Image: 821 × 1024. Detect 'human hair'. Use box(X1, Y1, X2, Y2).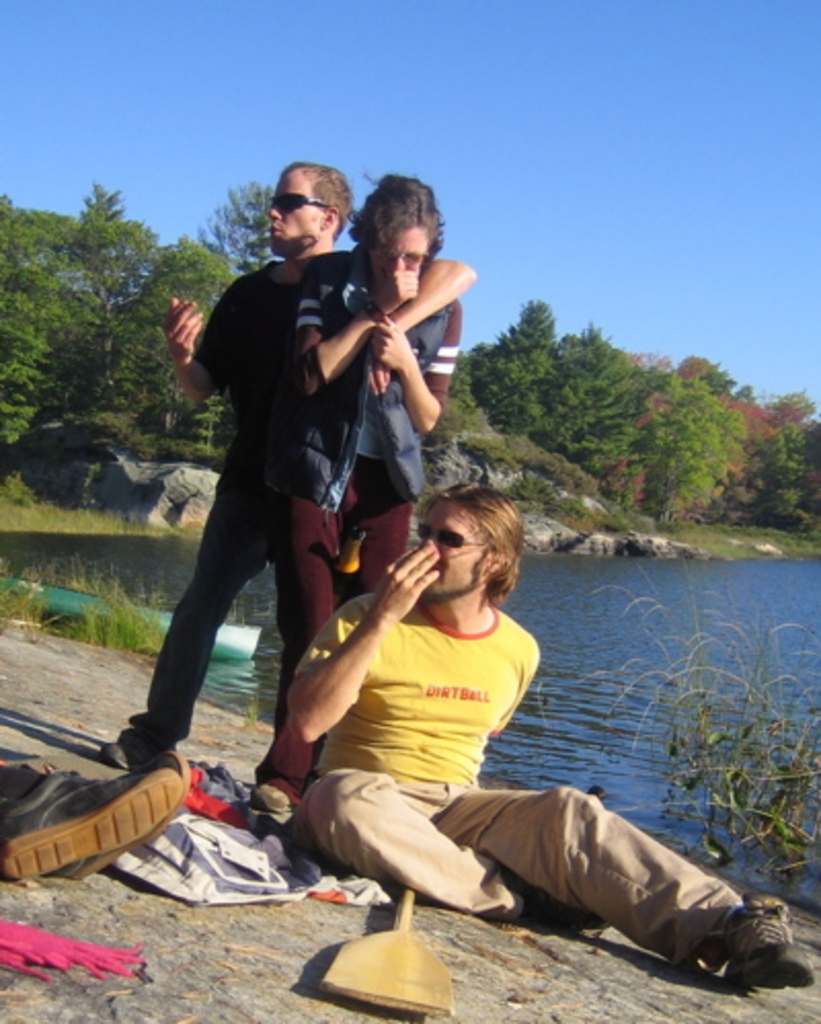
box(406, 474, 525, 605).
